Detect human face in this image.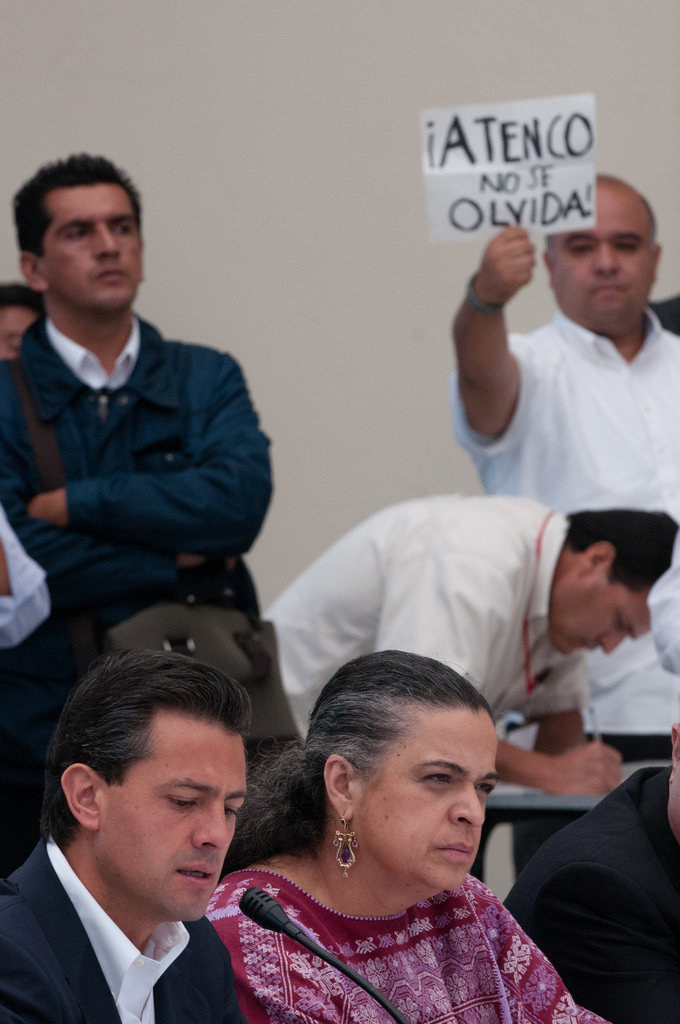
Detection: crop(101, 723, 250, 924).
